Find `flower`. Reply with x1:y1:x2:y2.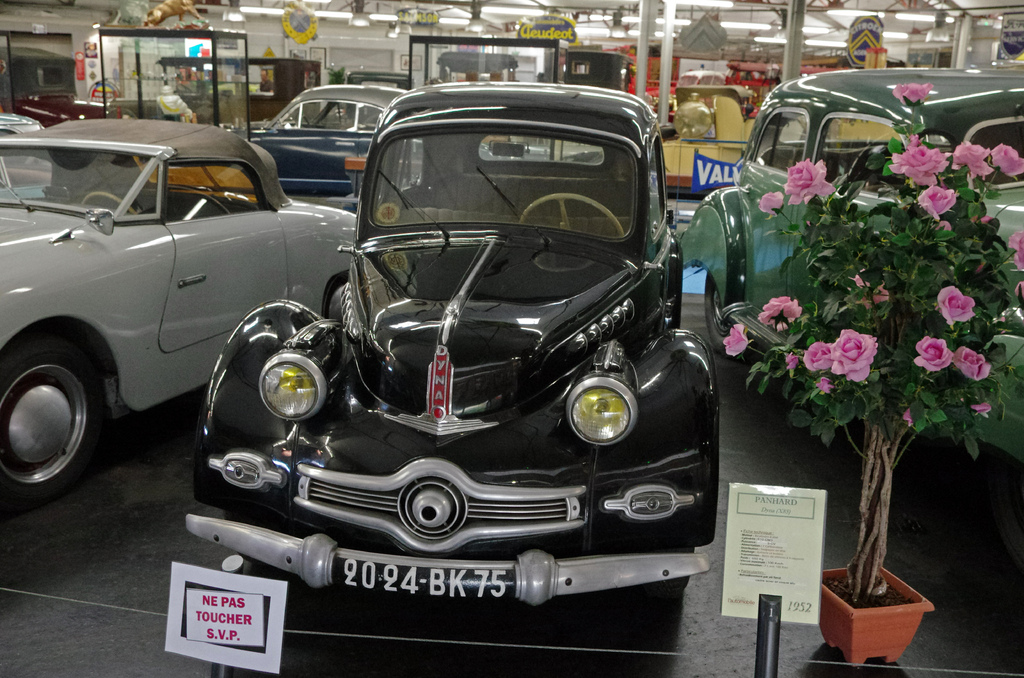
786:353:799:371.
